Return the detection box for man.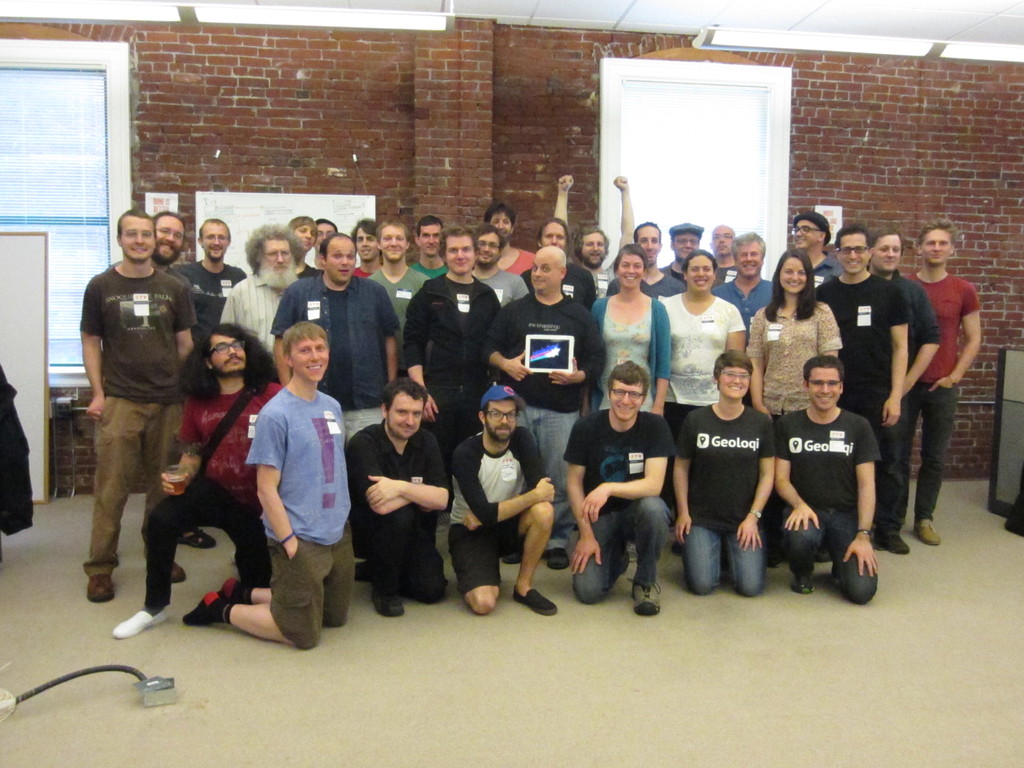
x1=483, y1=244, x2=607, y2=563.
